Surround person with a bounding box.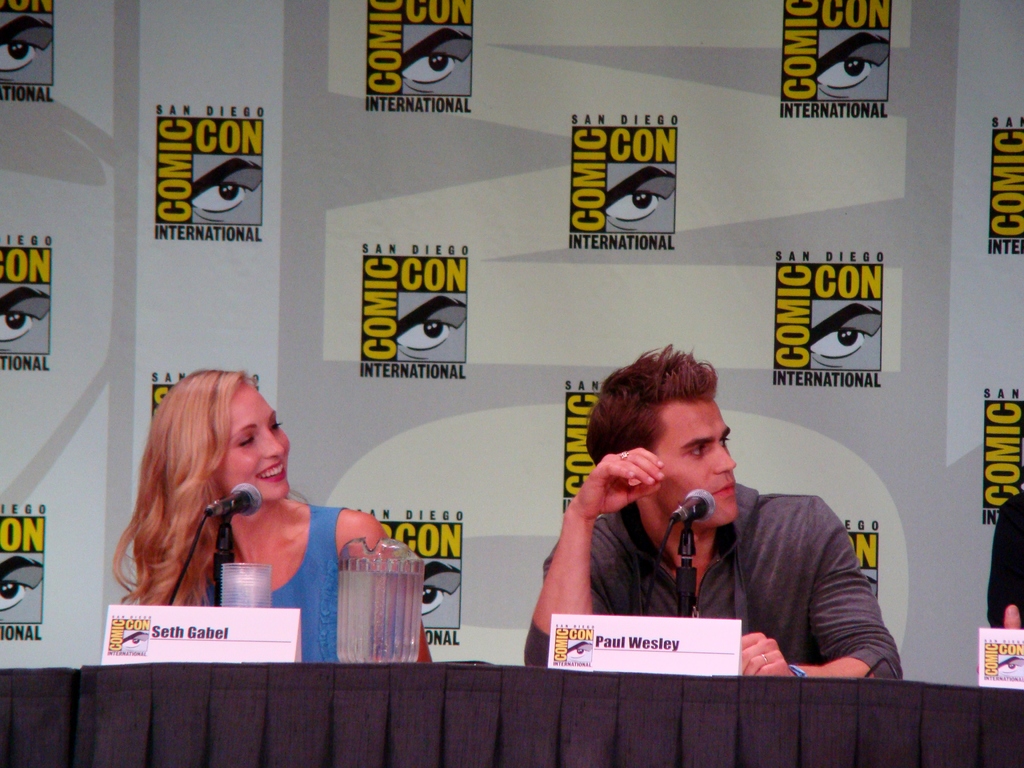
111, 367, 431, 666.
